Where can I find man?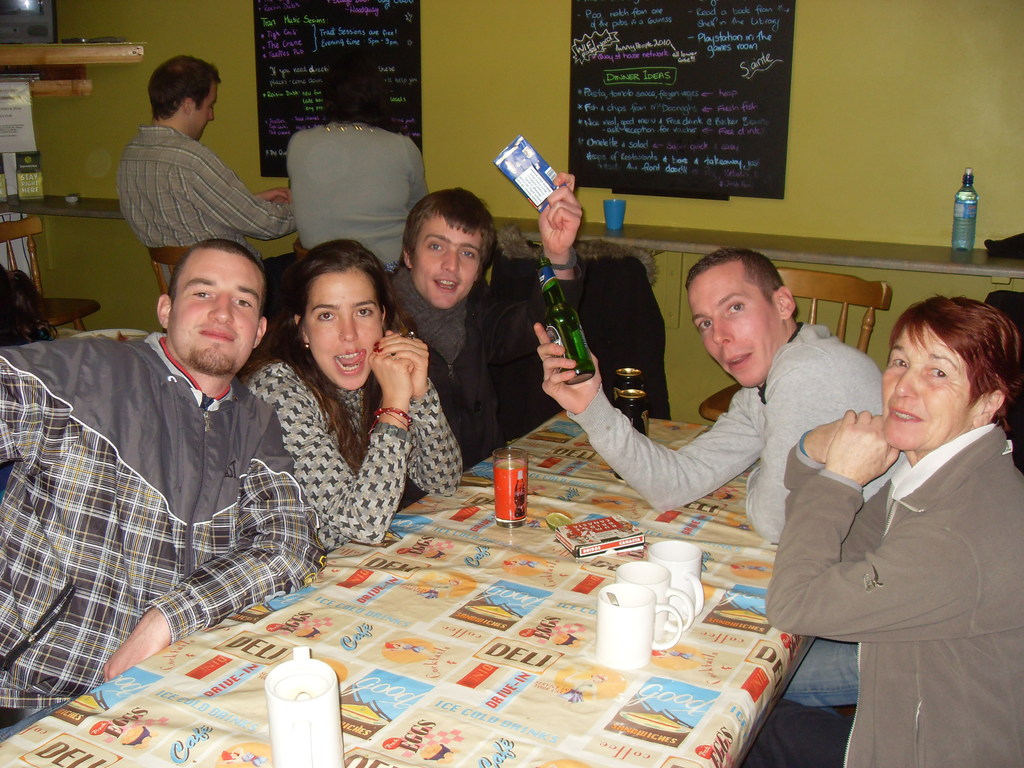
You can find it at detection(0, 248, 330, 733).
